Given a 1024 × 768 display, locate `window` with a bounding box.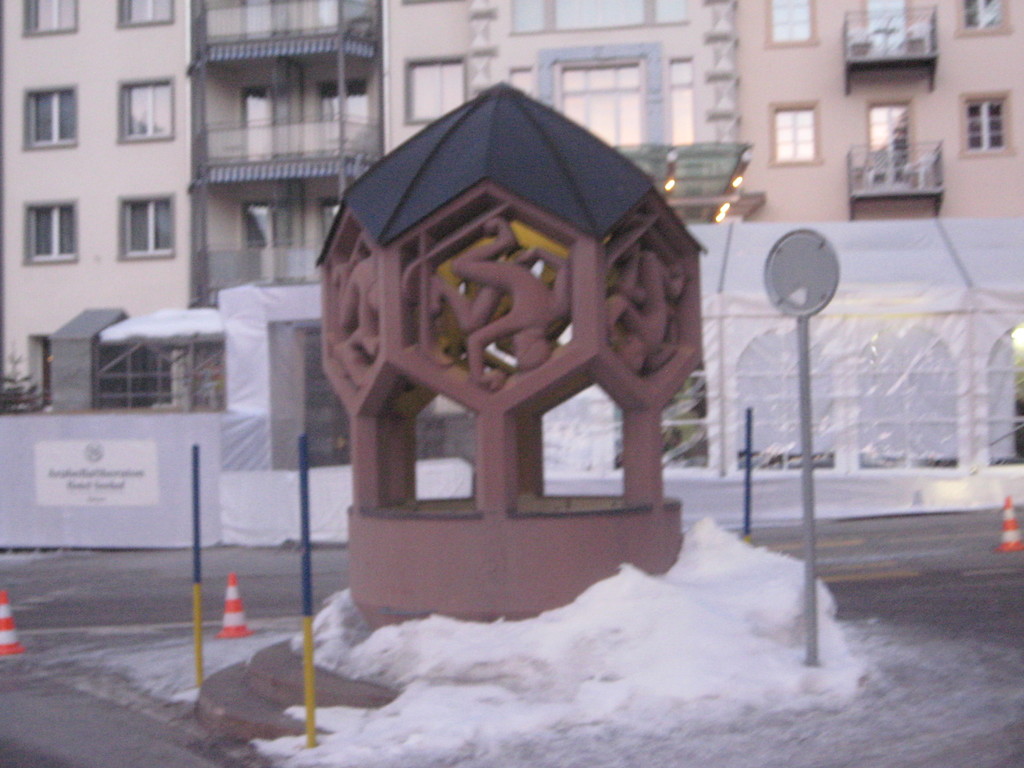
Located: [863,0,913,52].
